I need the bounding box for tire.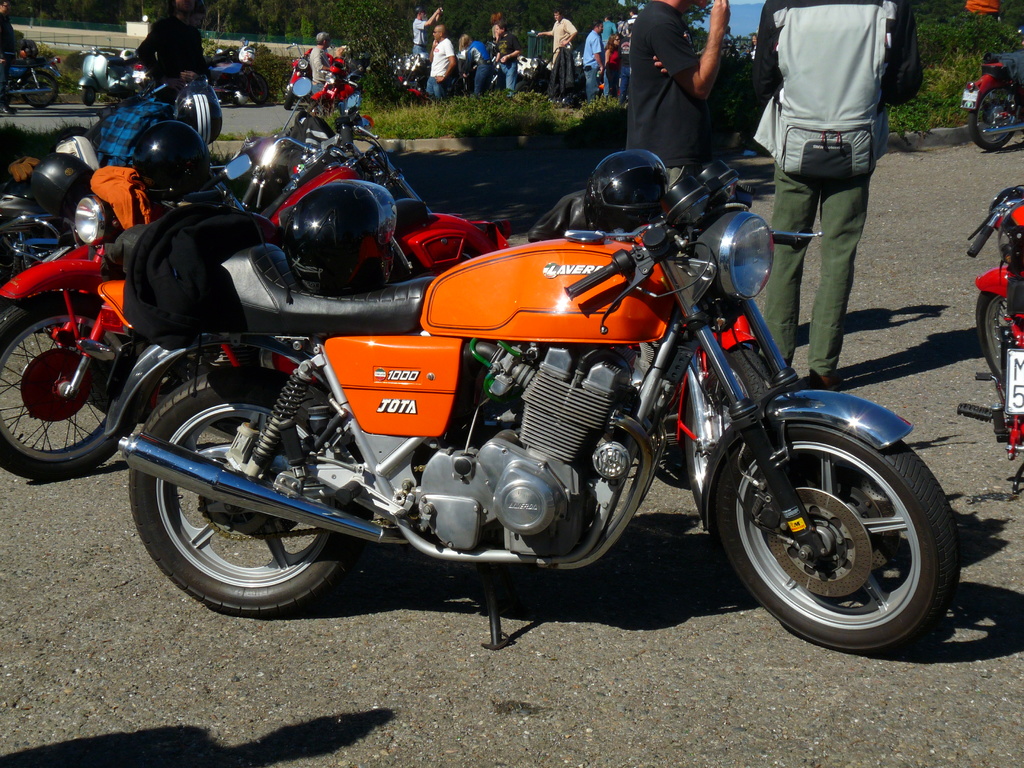
Here it is: crop(965, 83, 1022, 151).
